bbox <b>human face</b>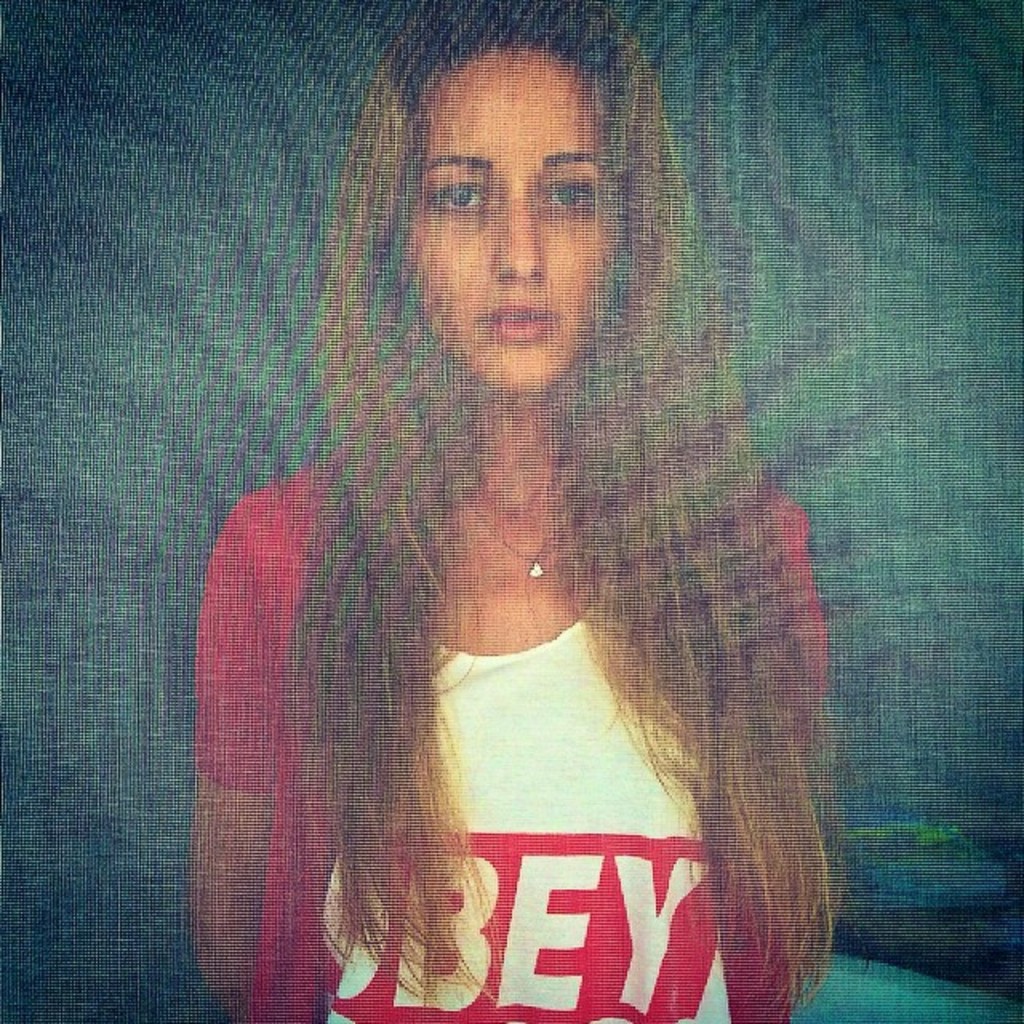
crop(403, 40, 635, 392)
